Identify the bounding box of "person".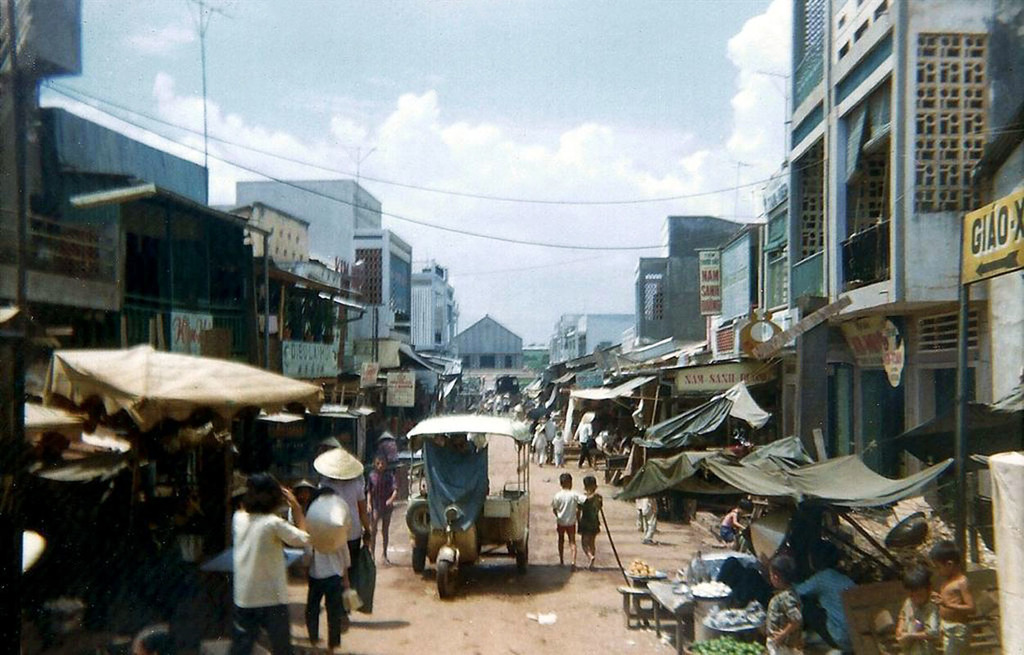
(left=358, top=452, right=396, bottom=556).
